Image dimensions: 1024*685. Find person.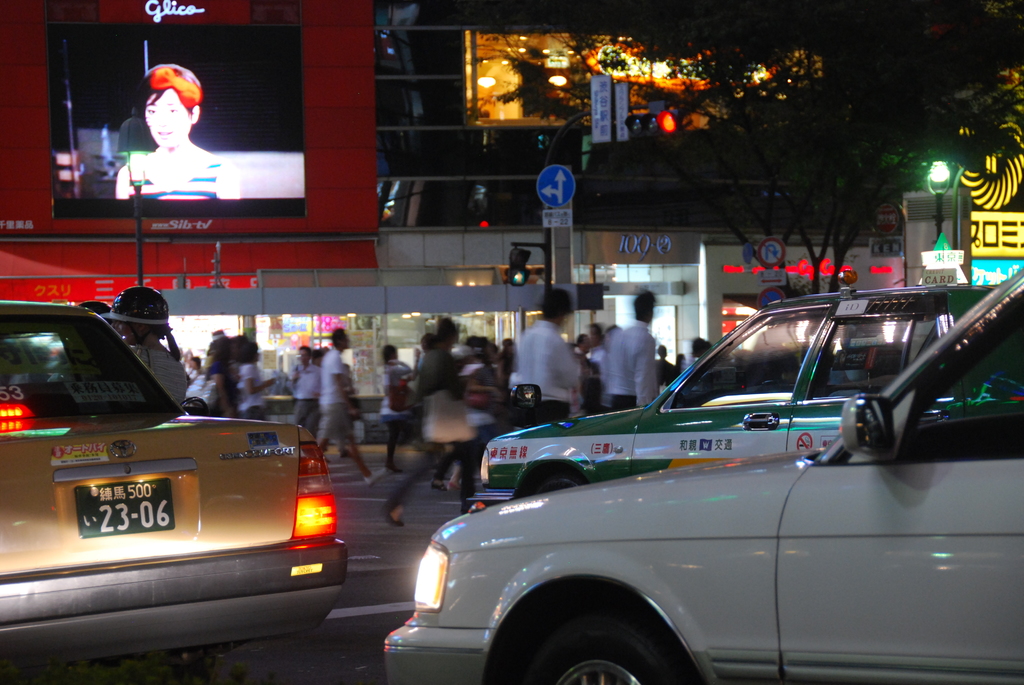
(115, 54, 212, 196).
